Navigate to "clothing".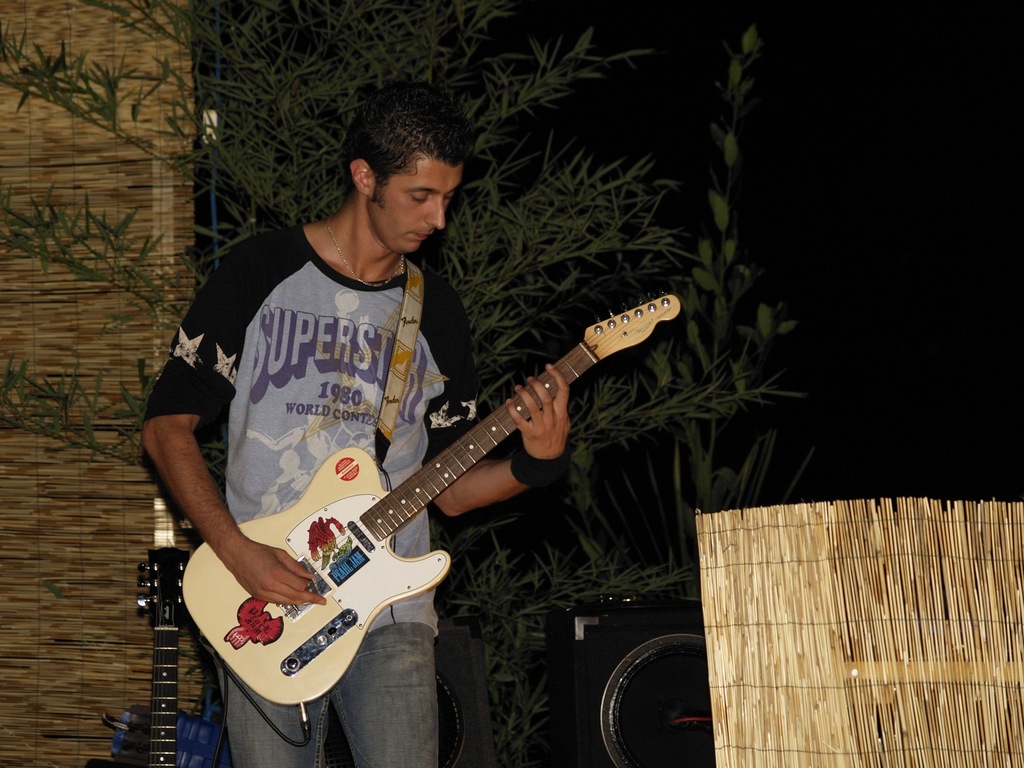
Navigation target: [left=141, top=212, right=507, bottom=767].
